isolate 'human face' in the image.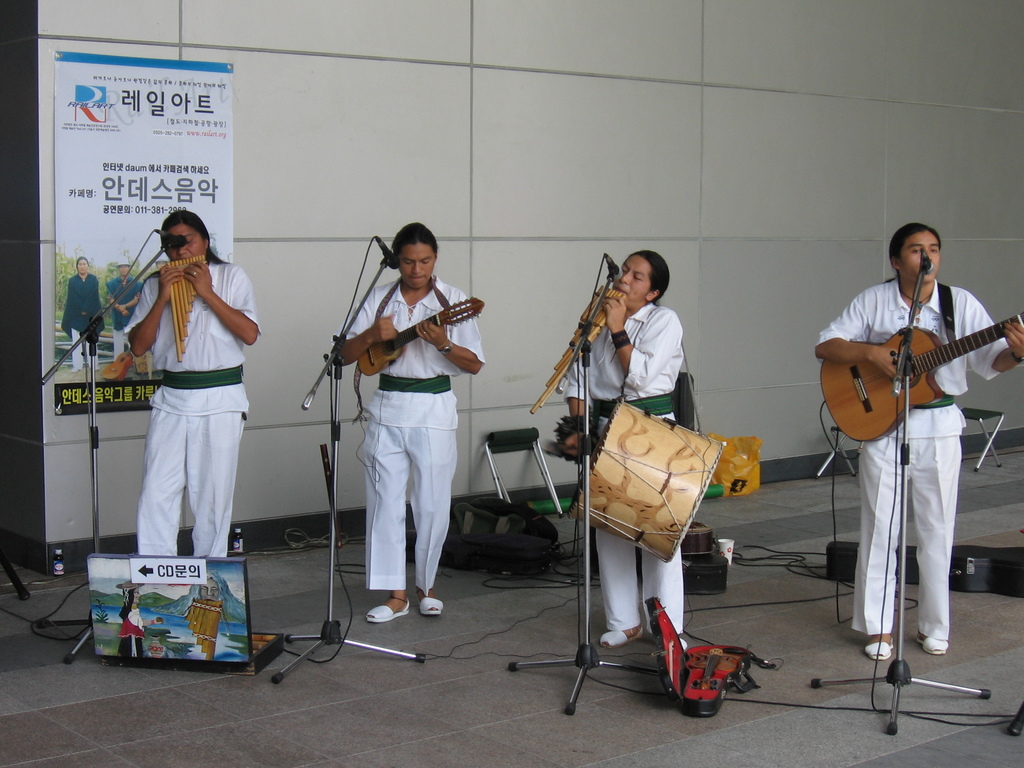
Isolated region: region(157, 261, 166, 270).
